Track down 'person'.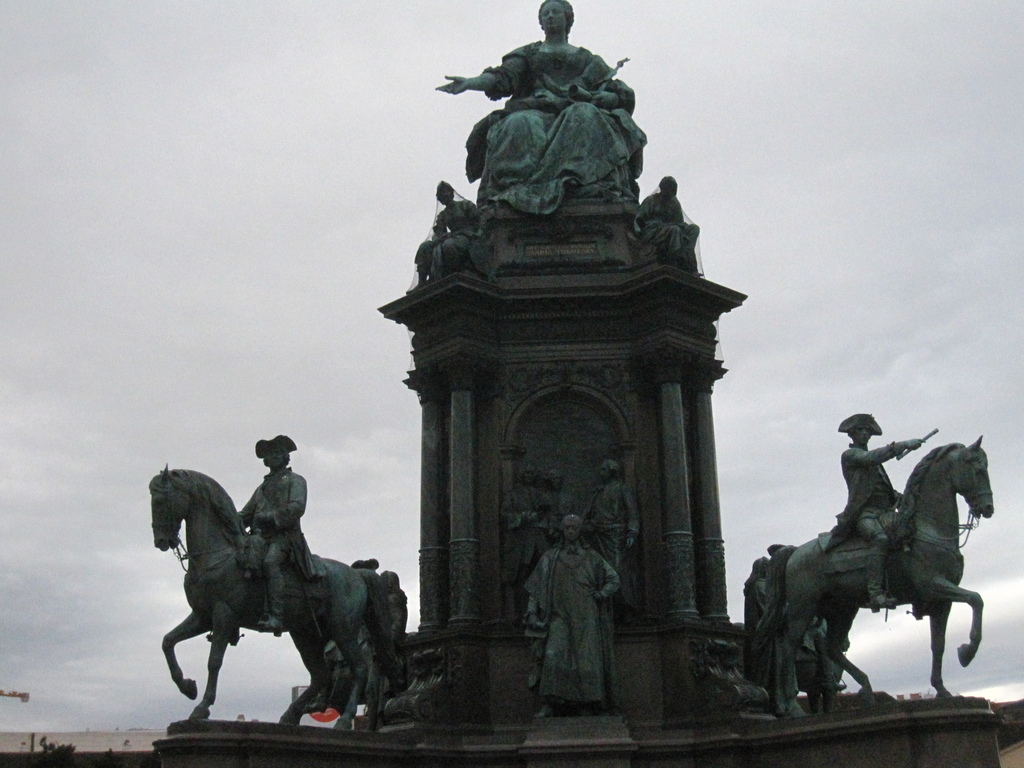
Tracked to 520 513 623 716.
